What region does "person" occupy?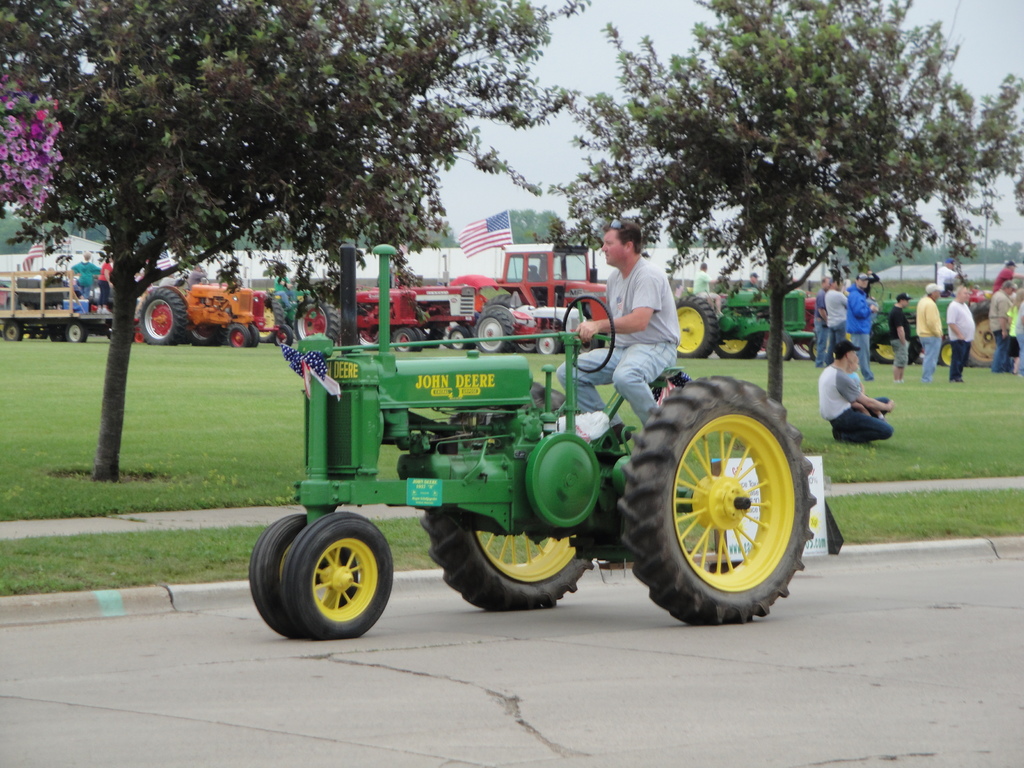
914,274,955,387.
